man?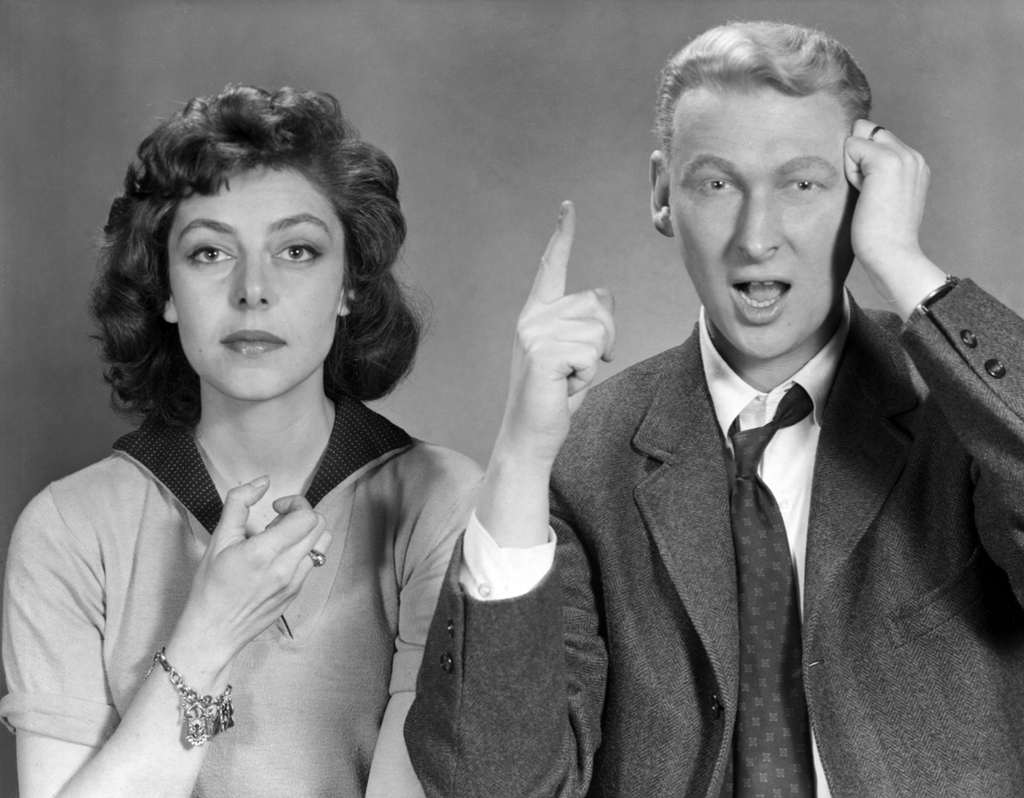
Rect(398, 19, 1023, 797)
